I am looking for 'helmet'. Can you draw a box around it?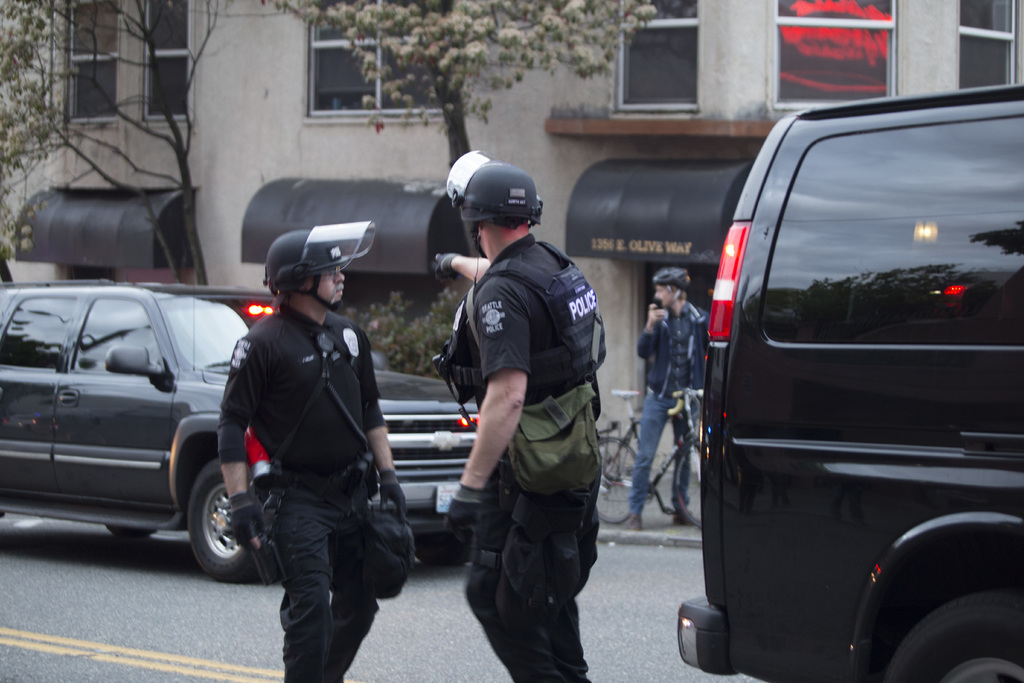
Sure, the bounding box is locate(449, 144, 543, 256).
